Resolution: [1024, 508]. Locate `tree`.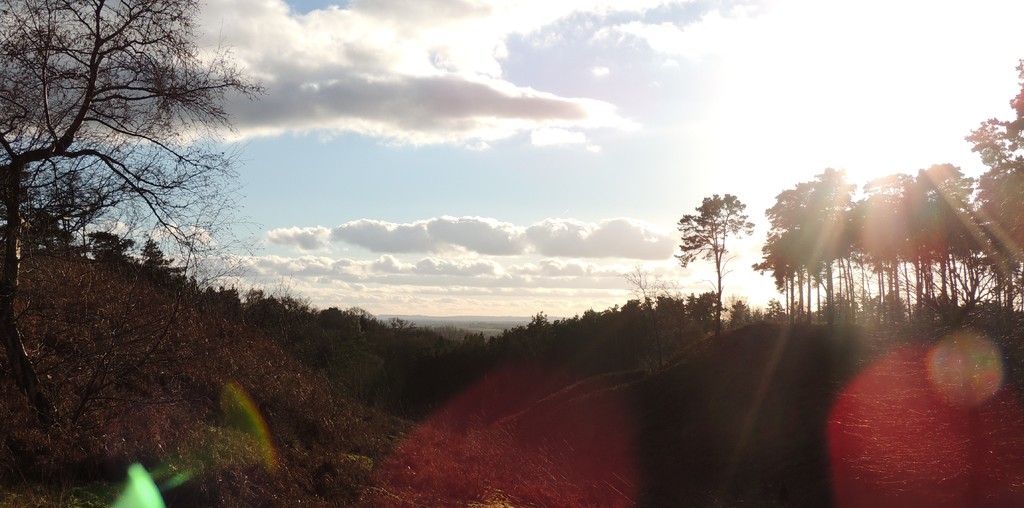
0 0 270 507.
